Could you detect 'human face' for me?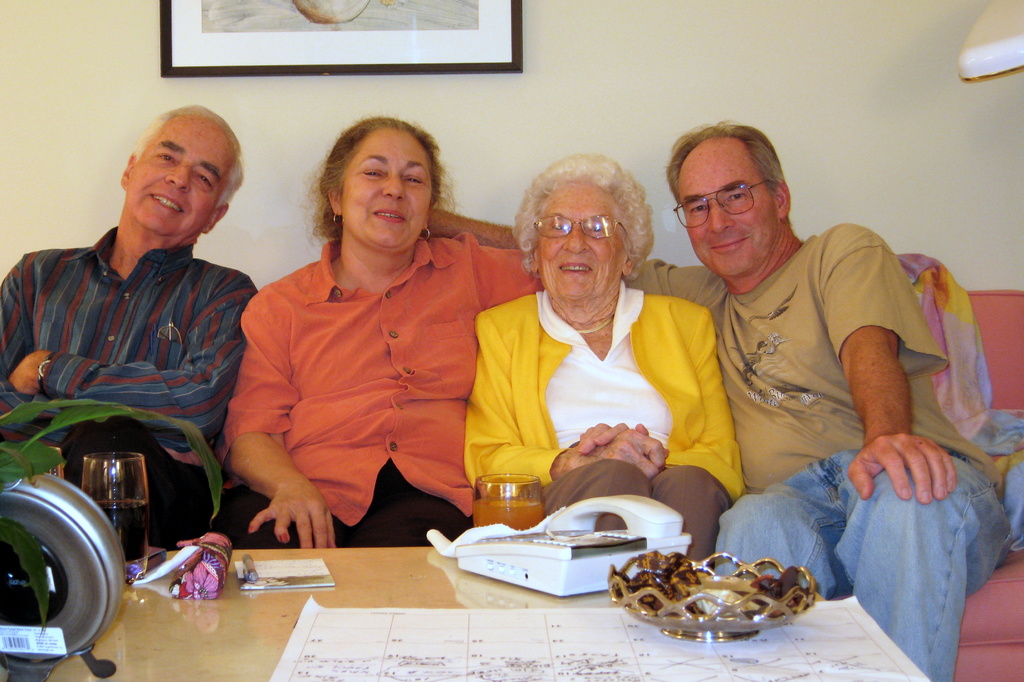
Detection result: 529,179,636,296.
